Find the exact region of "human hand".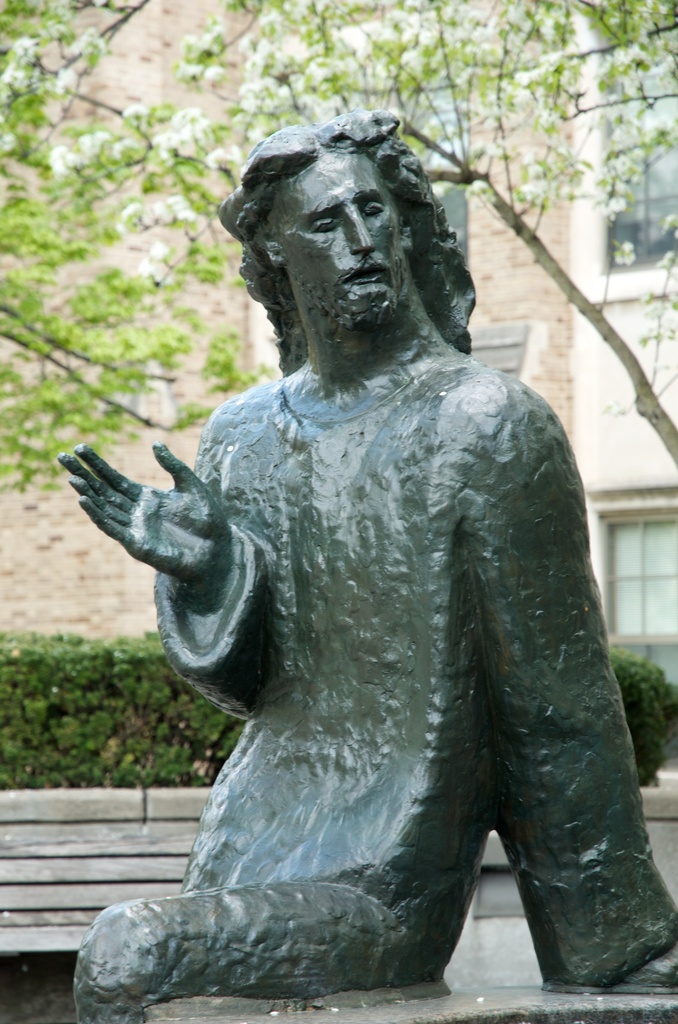
Exact region: {"x1": 617, "y1": 949, "x2": 677, "y2": 995}.
